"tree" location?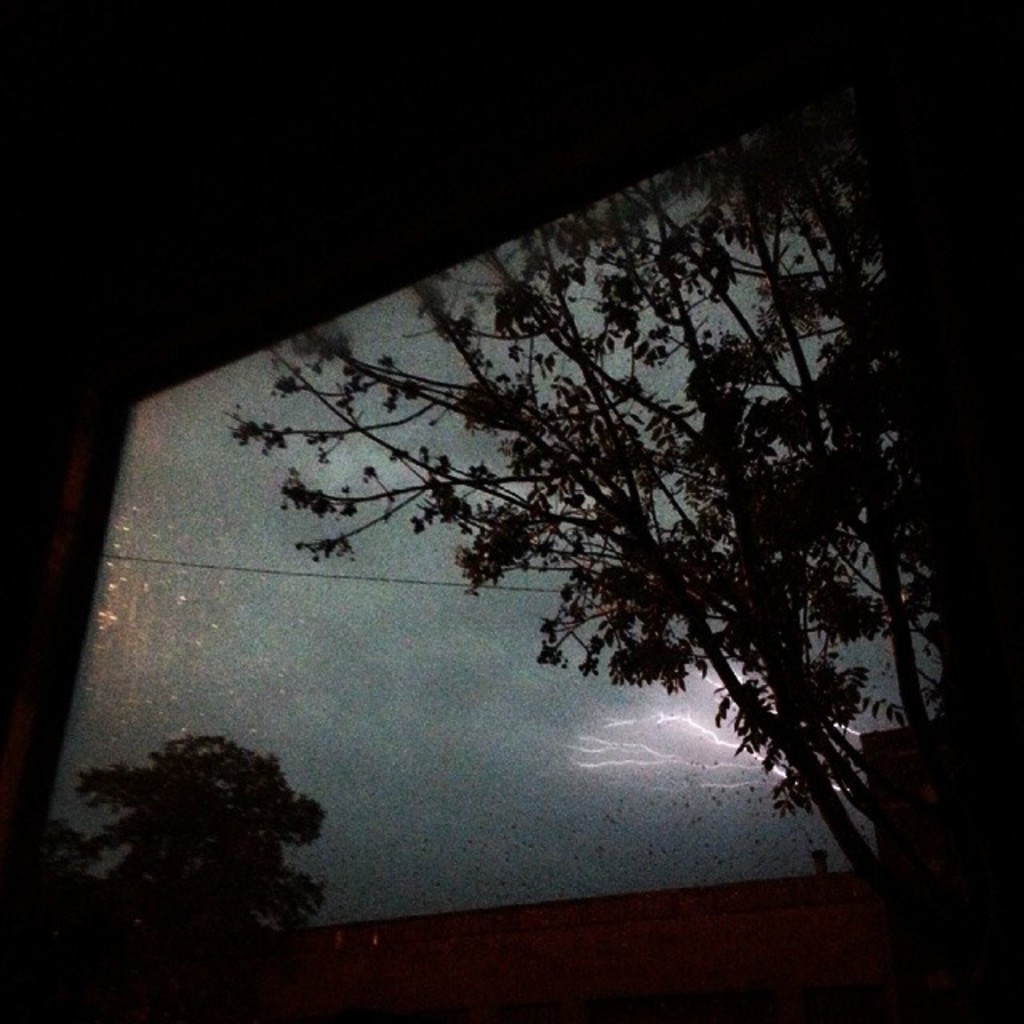
250,139,931,893
